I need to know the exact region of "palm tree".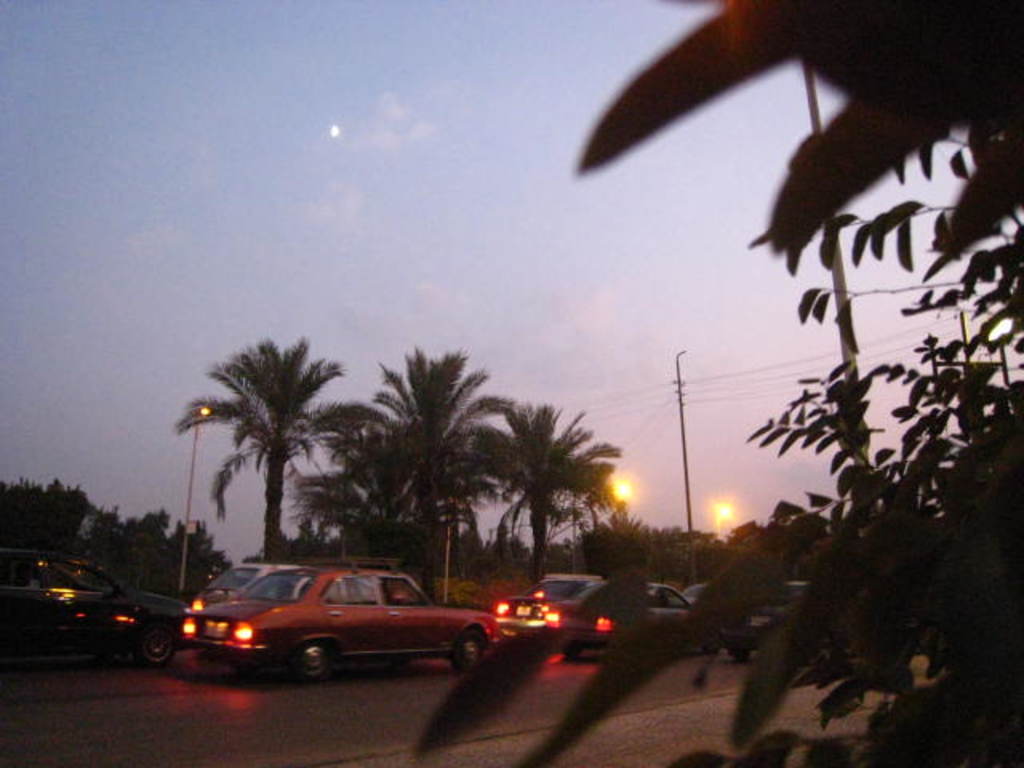
Region: <region>190, 322, 365, 562</region>.
